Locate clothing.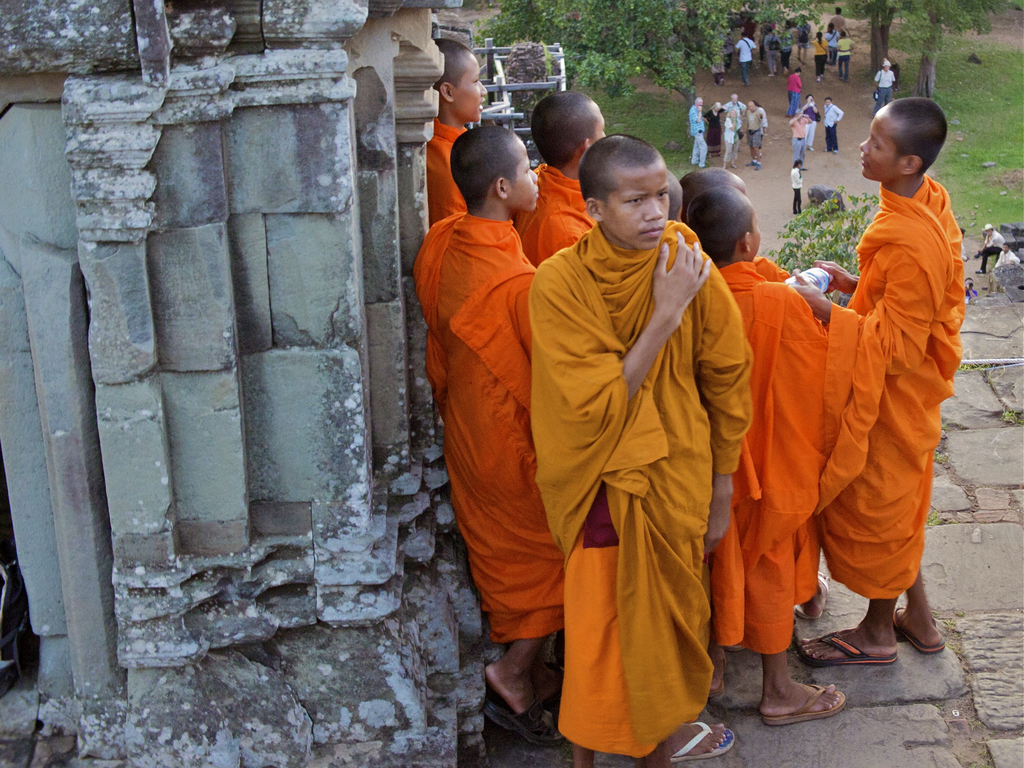
Bounding box: [804,104,816,144].
